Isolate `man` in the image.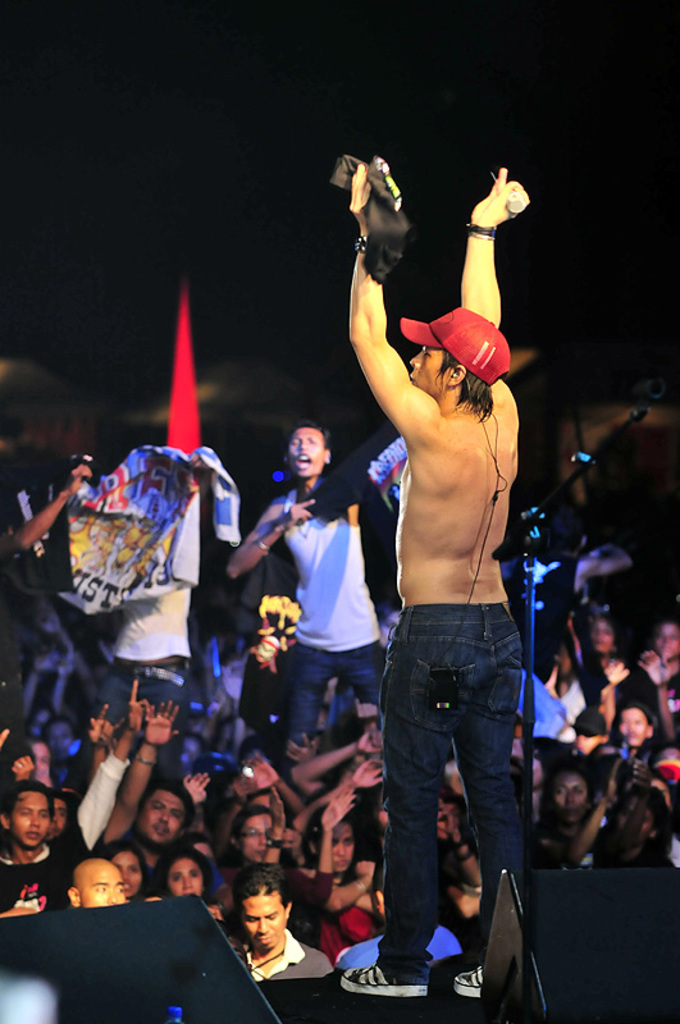
Isolated region: 63/847/129/911.
